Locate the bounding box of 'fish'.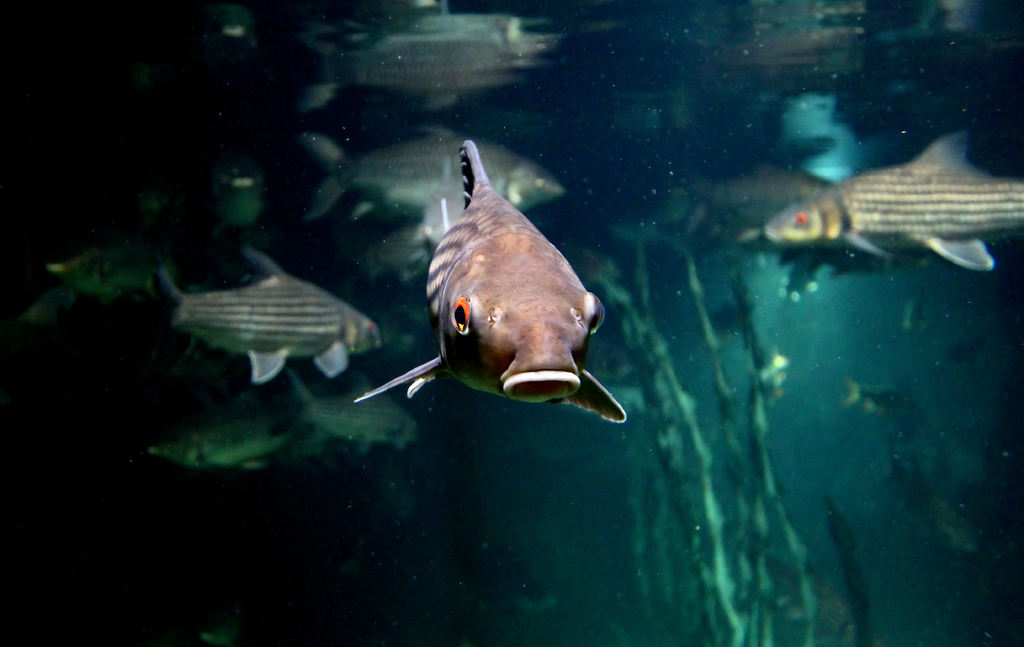
Bounding box: [125,419,298,475].
